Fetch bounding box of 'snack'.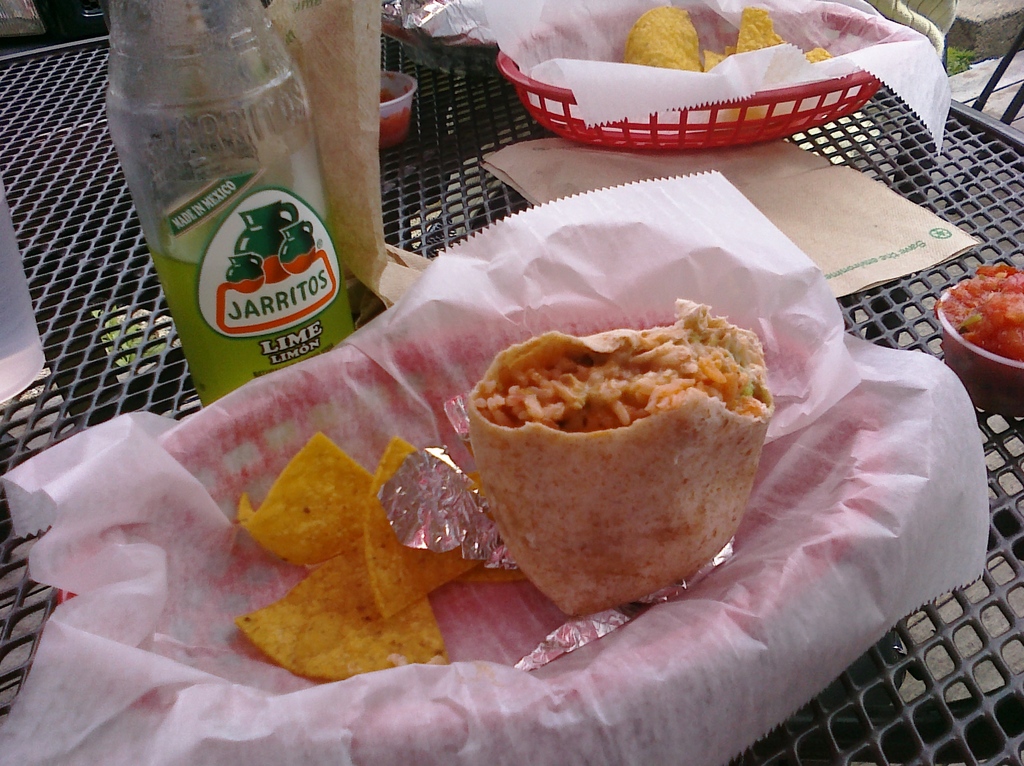
Bbox: (459,301,786,615).
